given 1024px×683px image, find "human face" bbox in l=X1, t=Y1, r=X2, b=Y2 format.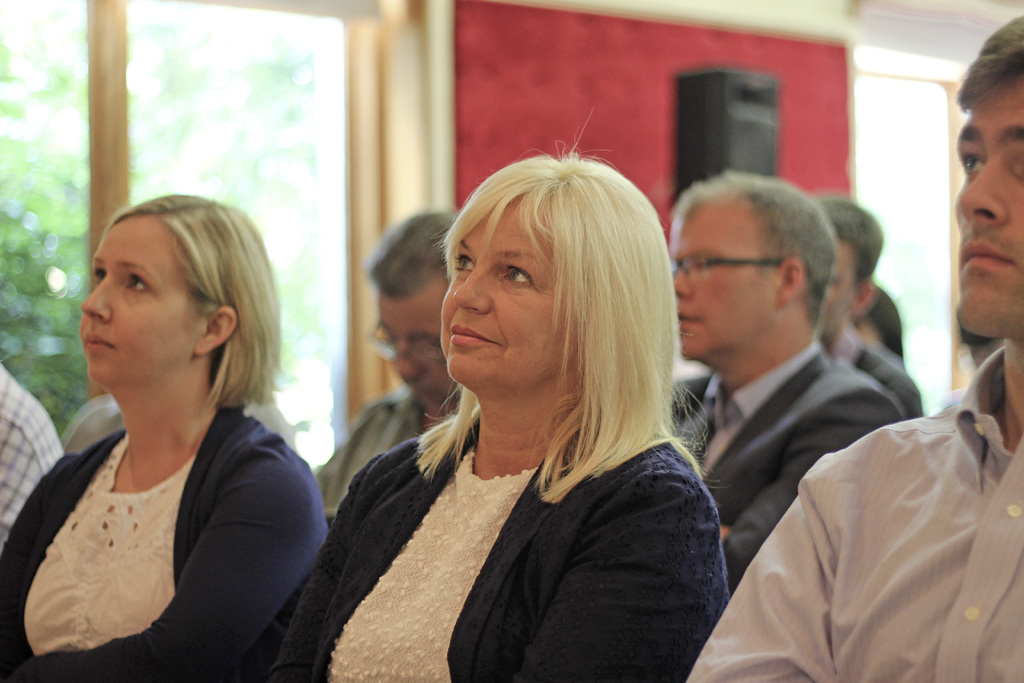
l=947, t=73, r=1023, b=359.
